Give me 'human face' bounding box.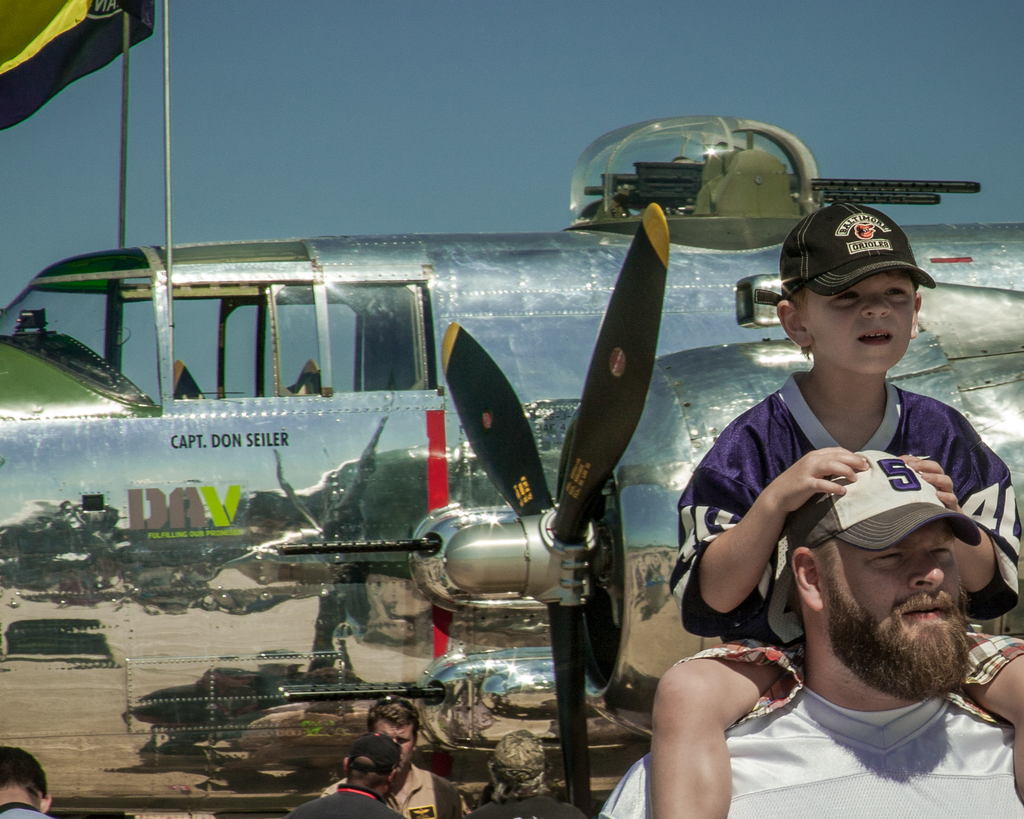
Rect(796, 245, 931, 372).
